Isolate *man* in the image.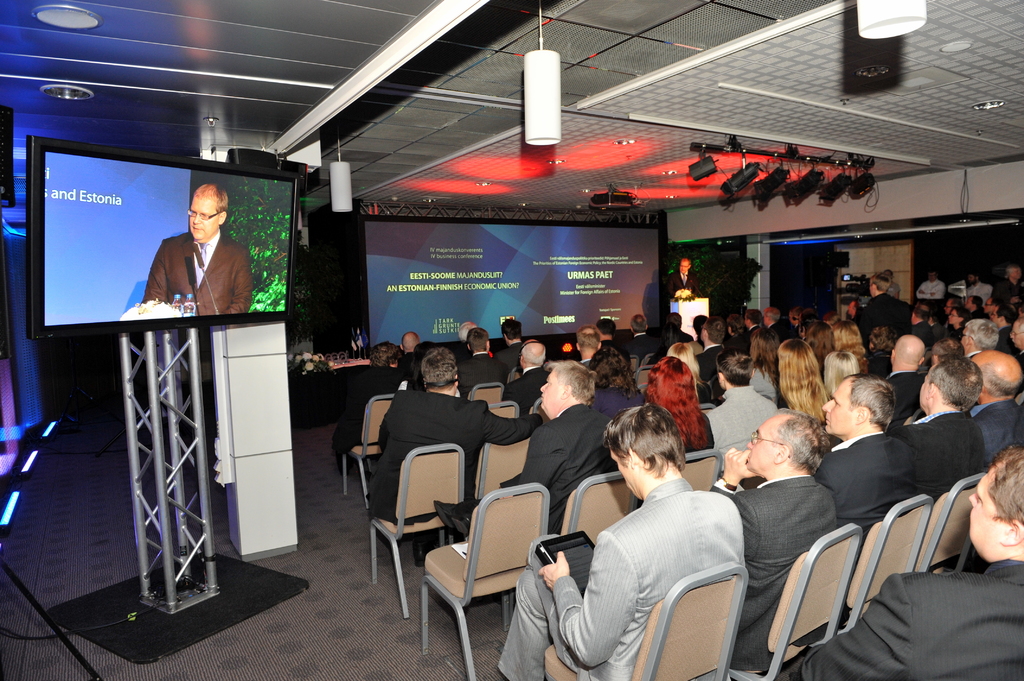
Isolated region: bbox=(435, 361, 614, 537).
